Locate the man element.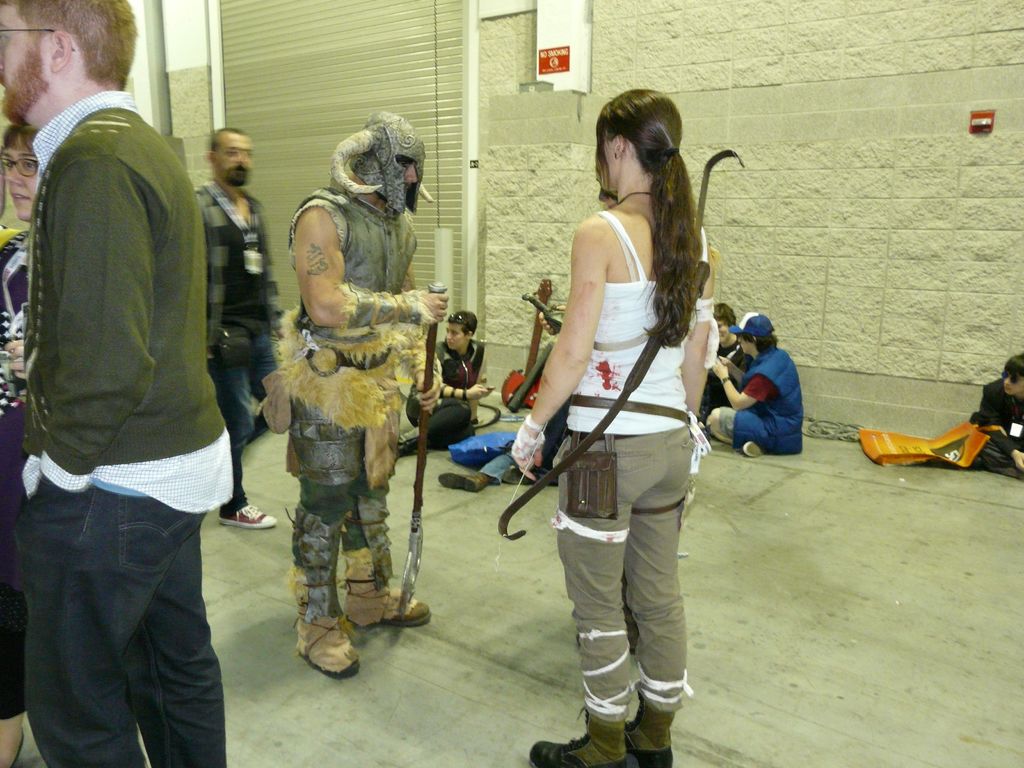
Element bbox: (710,310,802,460).
